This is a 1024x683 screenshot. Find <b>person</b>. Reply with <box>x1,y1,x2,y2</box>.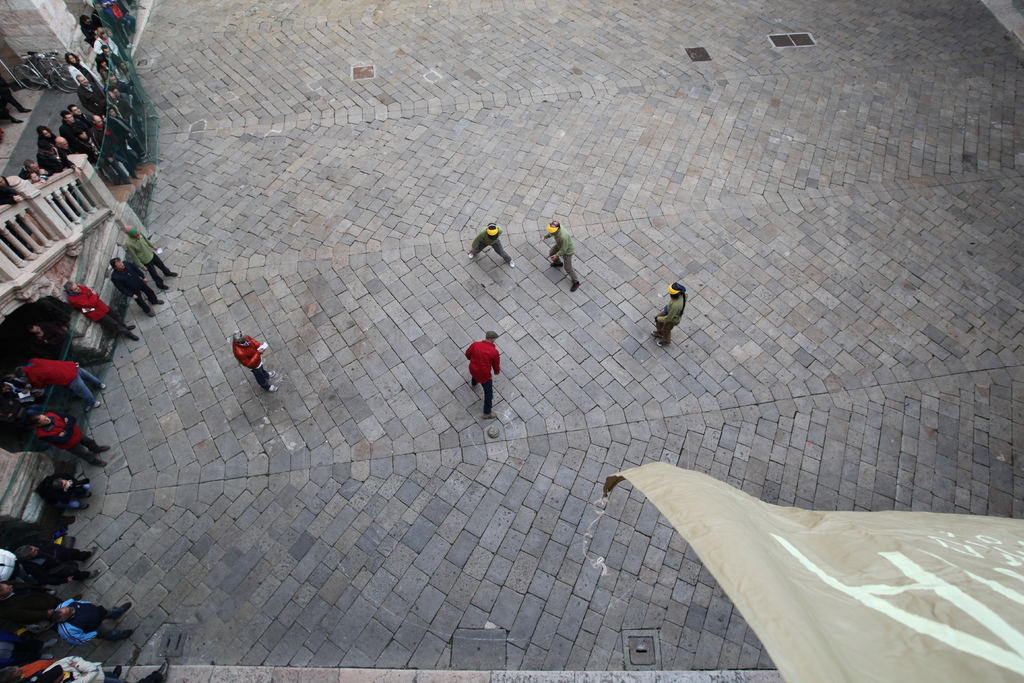
<box>456,327,502,422</box>.
